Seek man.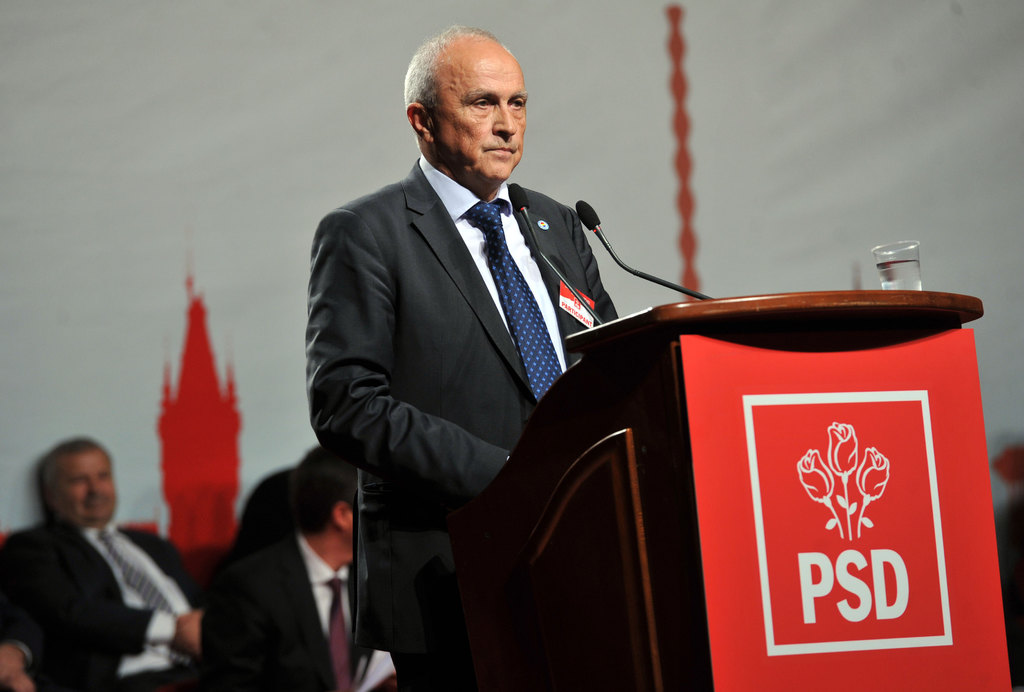
207/443/401/691.
